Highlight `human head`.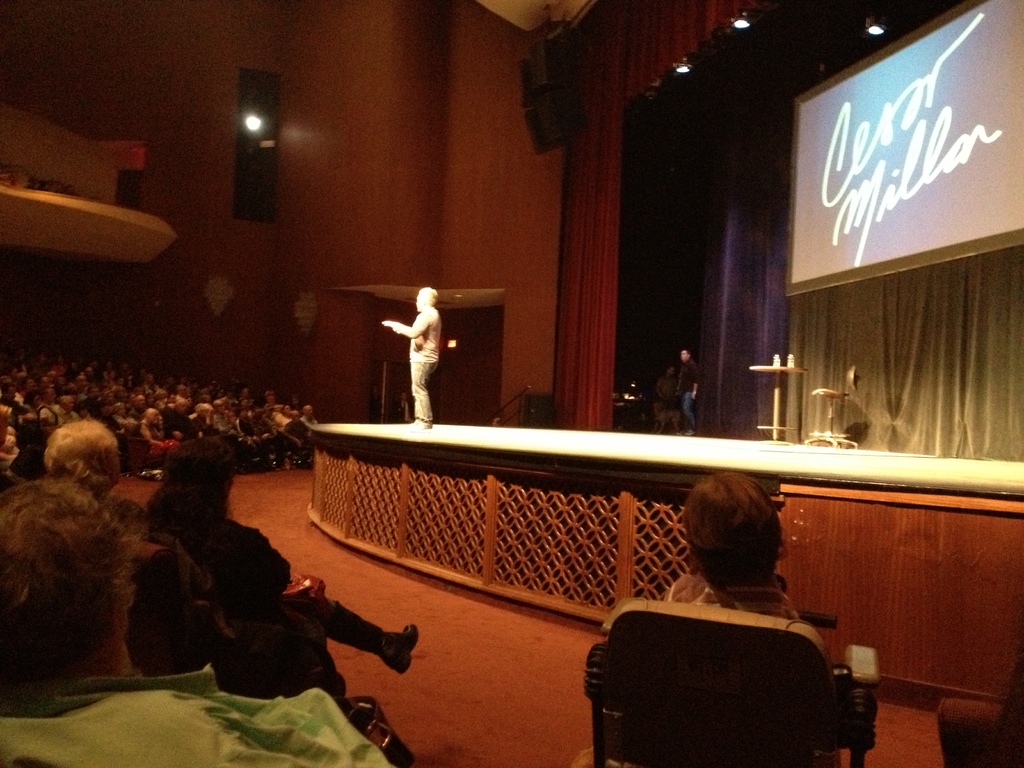
Highlighted region: [45, 415, 124, 500].
